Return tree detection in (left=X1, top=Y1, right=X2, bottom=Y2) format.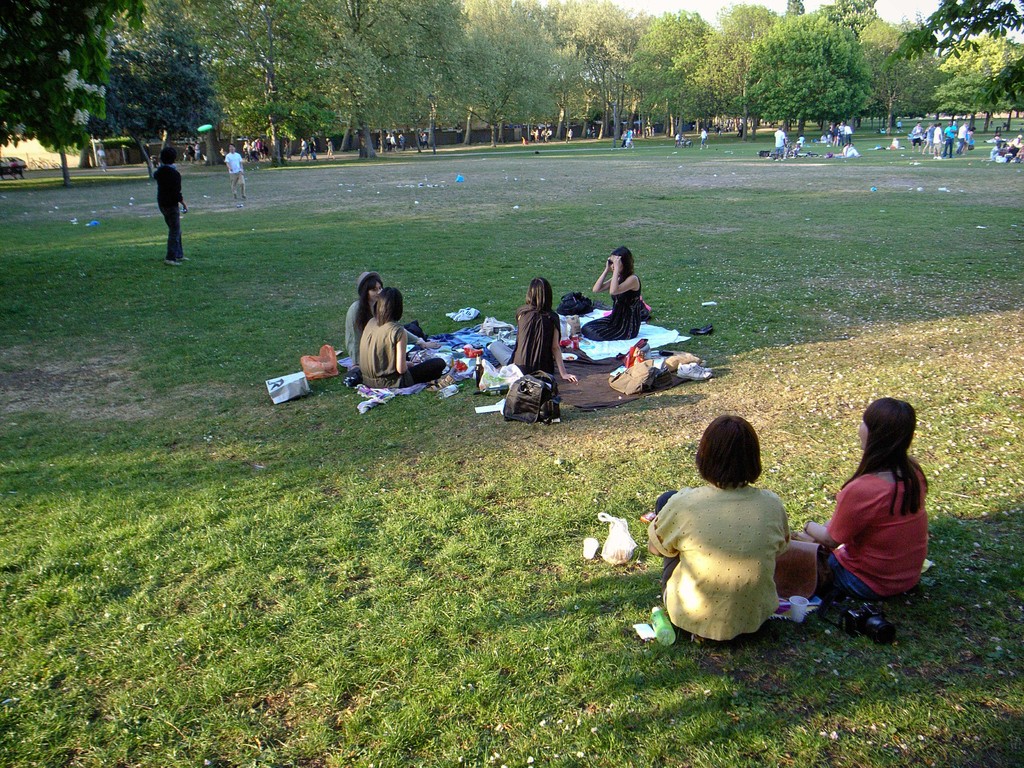
(left=188, top=1, right=475, bottom=177).
